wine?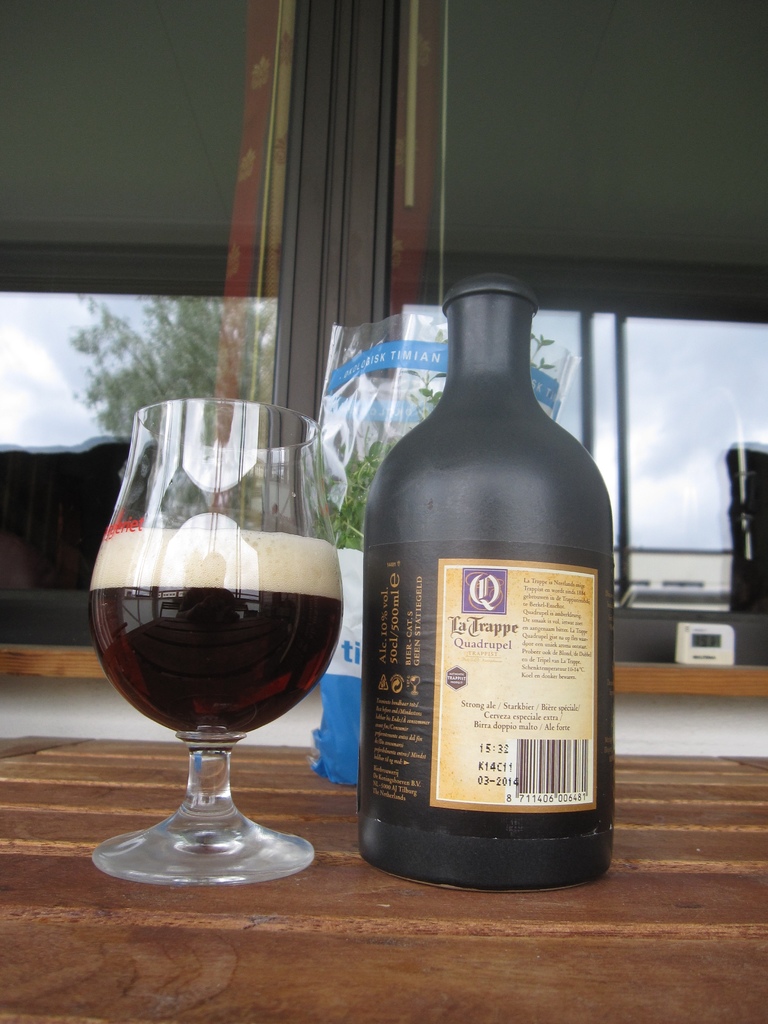
65/379/383/856
